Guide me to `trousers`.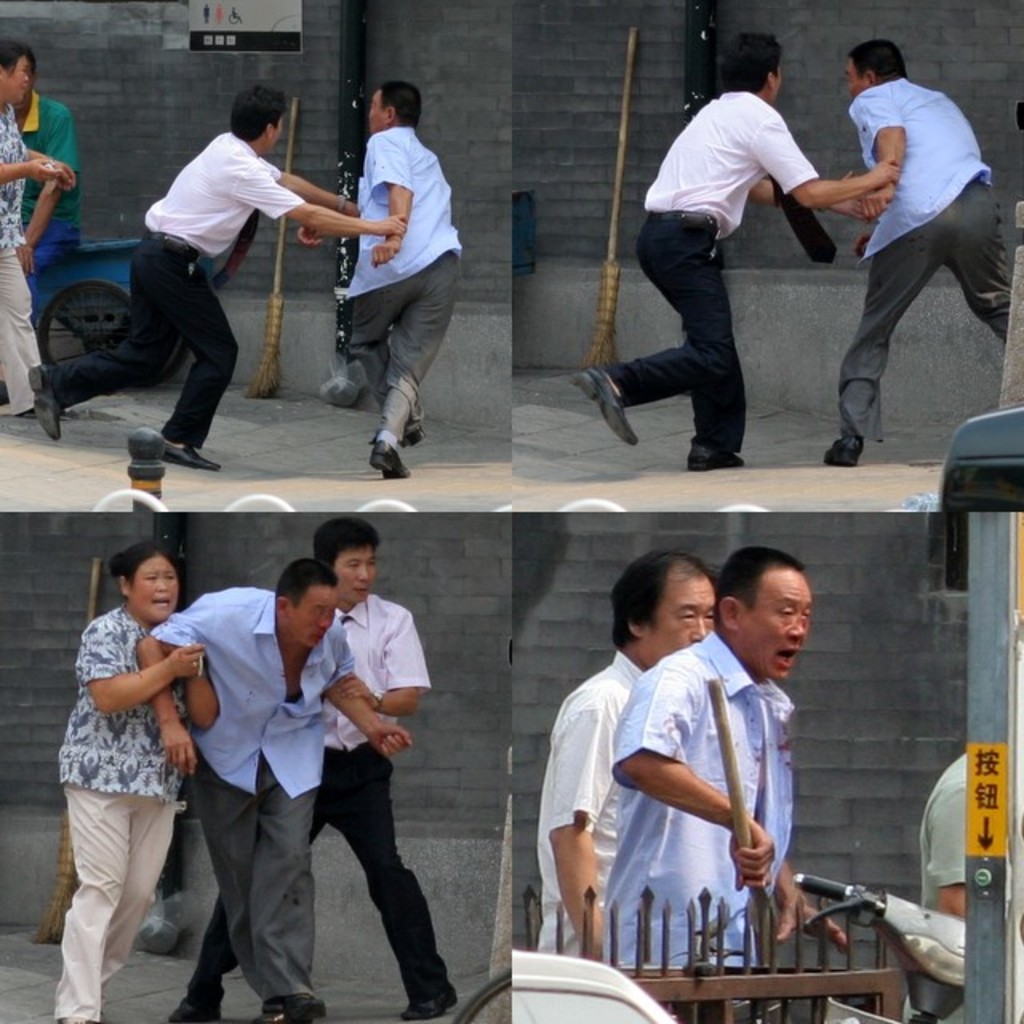
Guidance: box=[184, 733, 459, 1021].
